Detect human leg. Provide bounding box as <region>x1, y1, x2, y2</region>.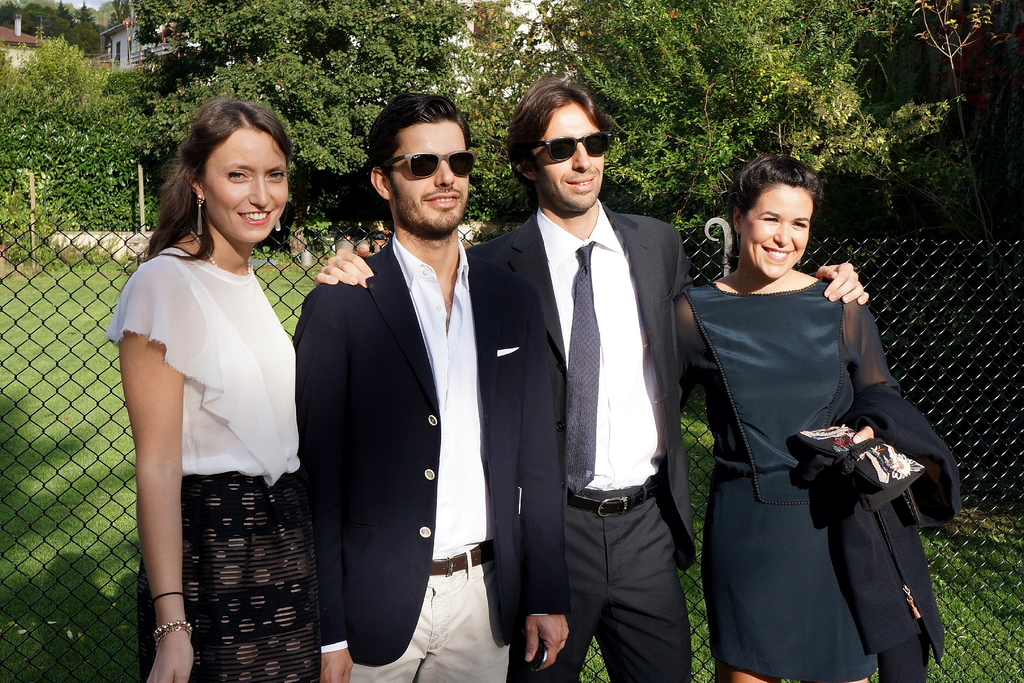
<region>336, 572, 508, 682</region>.
